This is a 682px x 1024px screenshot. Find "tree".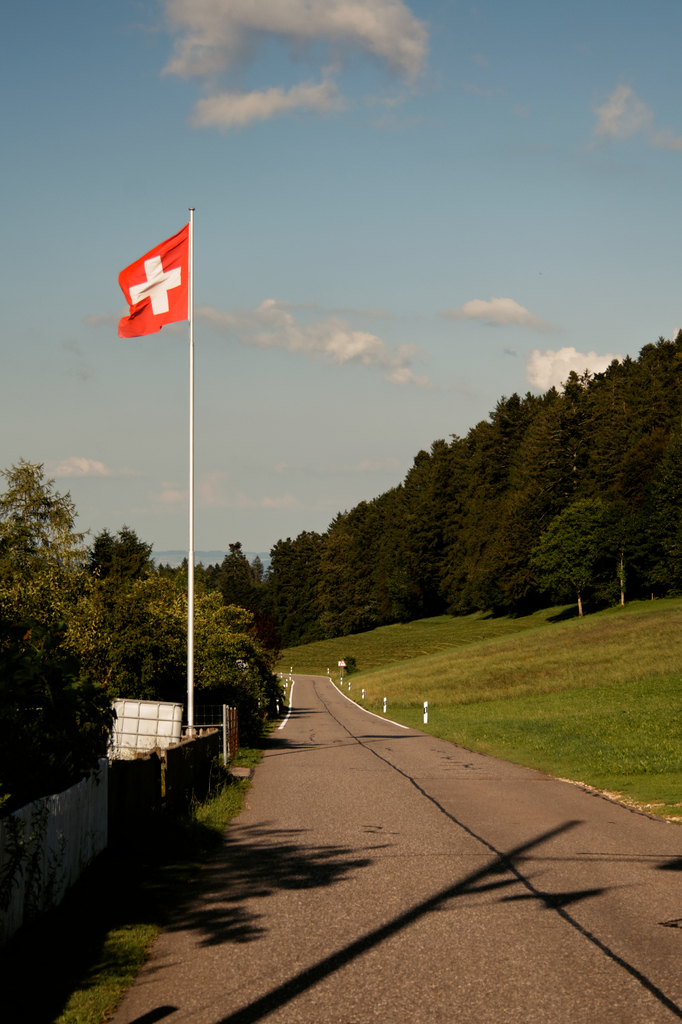
Bounding box: [left=1, top=453, right=67, bottom=573].
